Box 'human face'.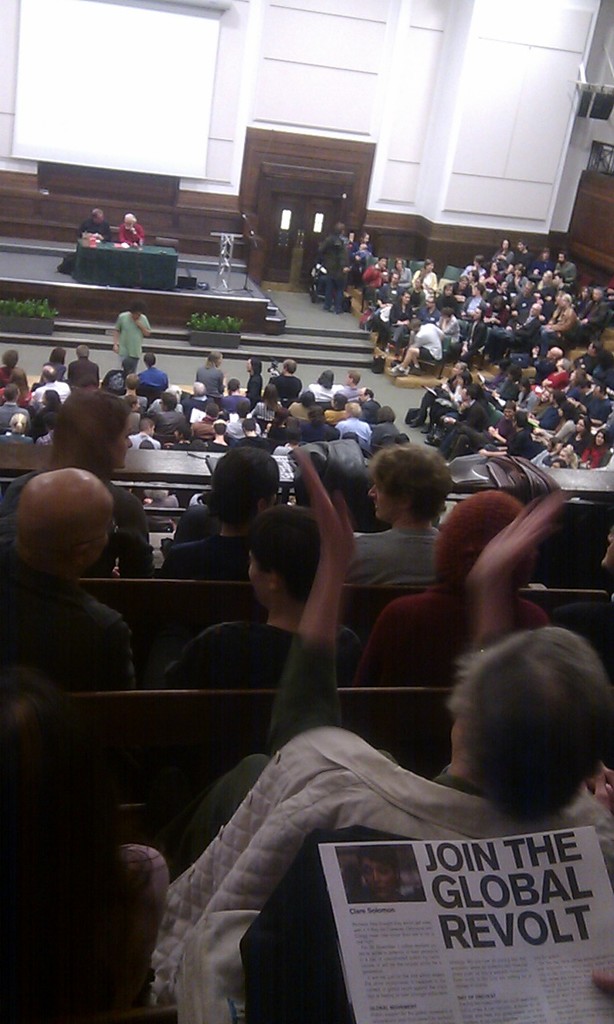
left=365, top=862, right=398, bottom=902.
